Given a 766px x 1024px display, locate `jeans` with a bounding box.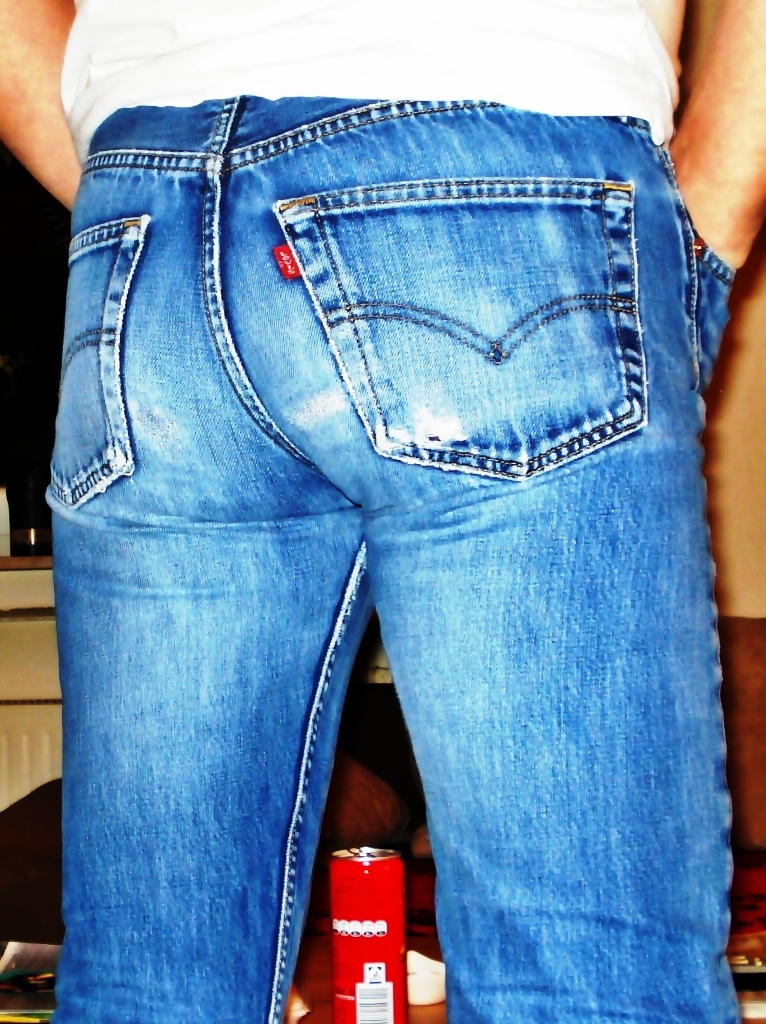
Located: 47/96/739/1023.
